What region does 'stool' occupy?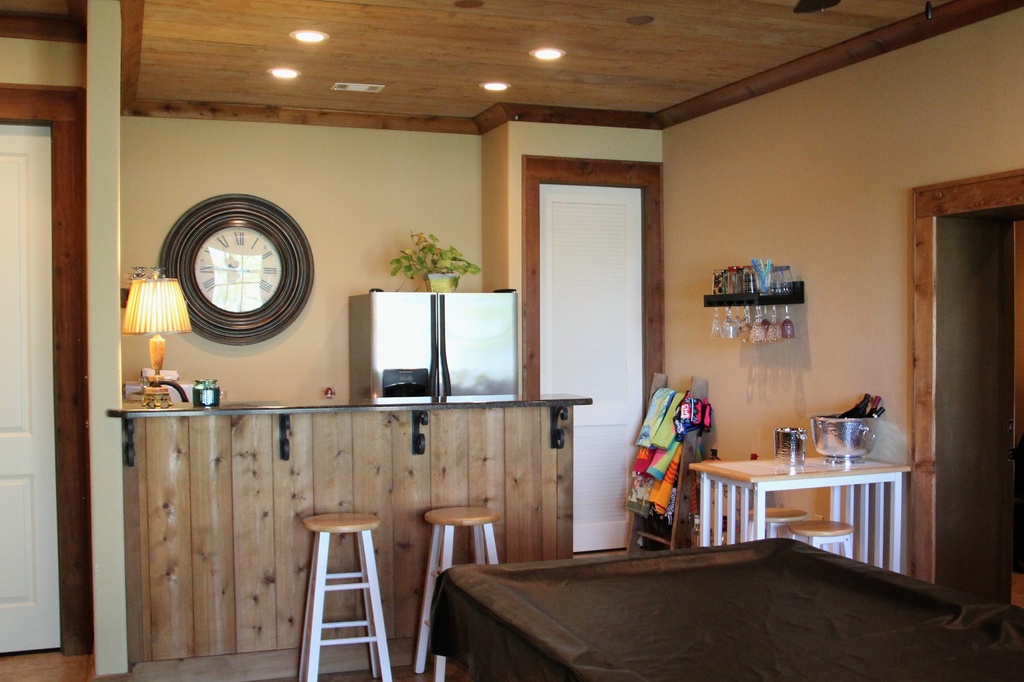
(left=412, top=503, right=499, bottom=681).
